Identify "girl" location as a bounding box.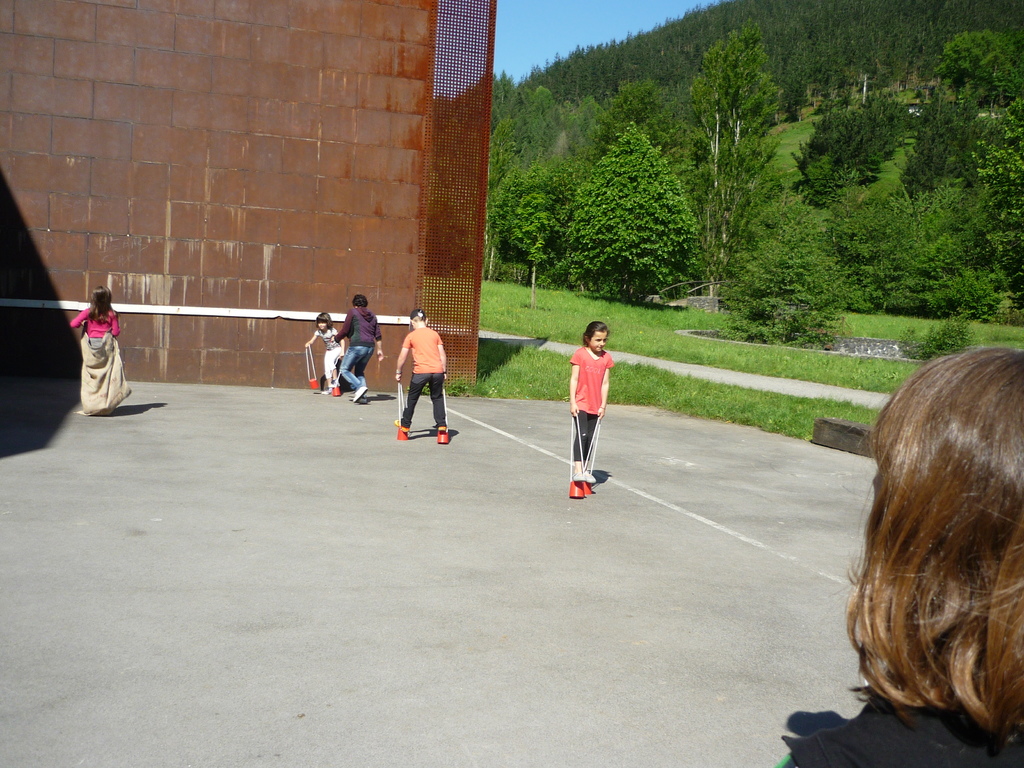
pyautogui.locateOnScreen(780, 351, 1022, 767).
